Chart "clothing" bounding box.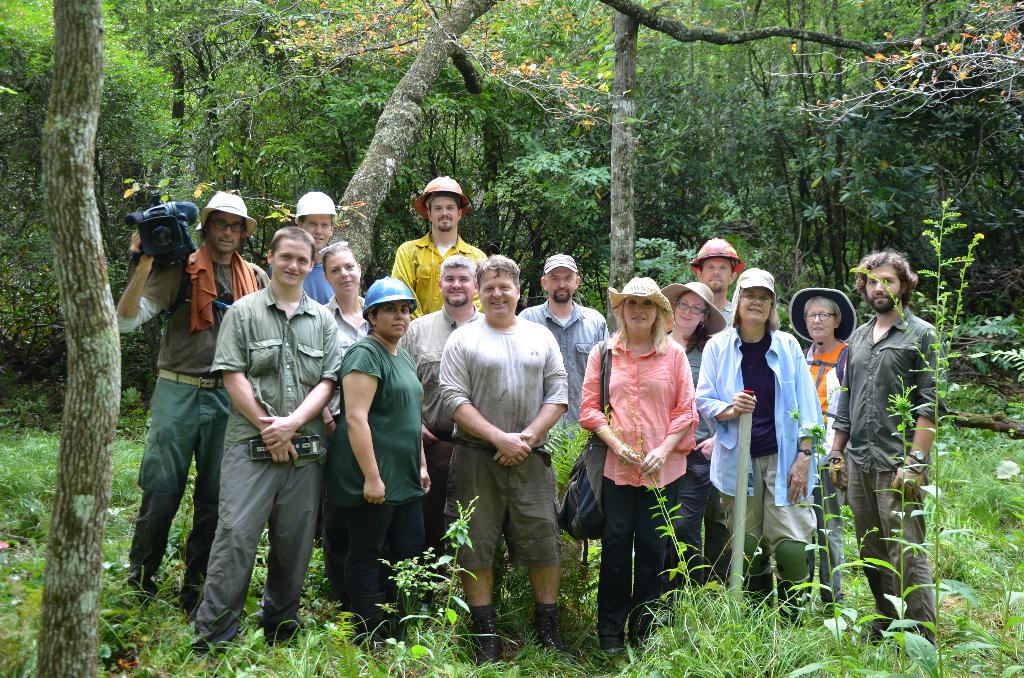
Charted: x1=514 y1=302 x2=612 y2=428.
